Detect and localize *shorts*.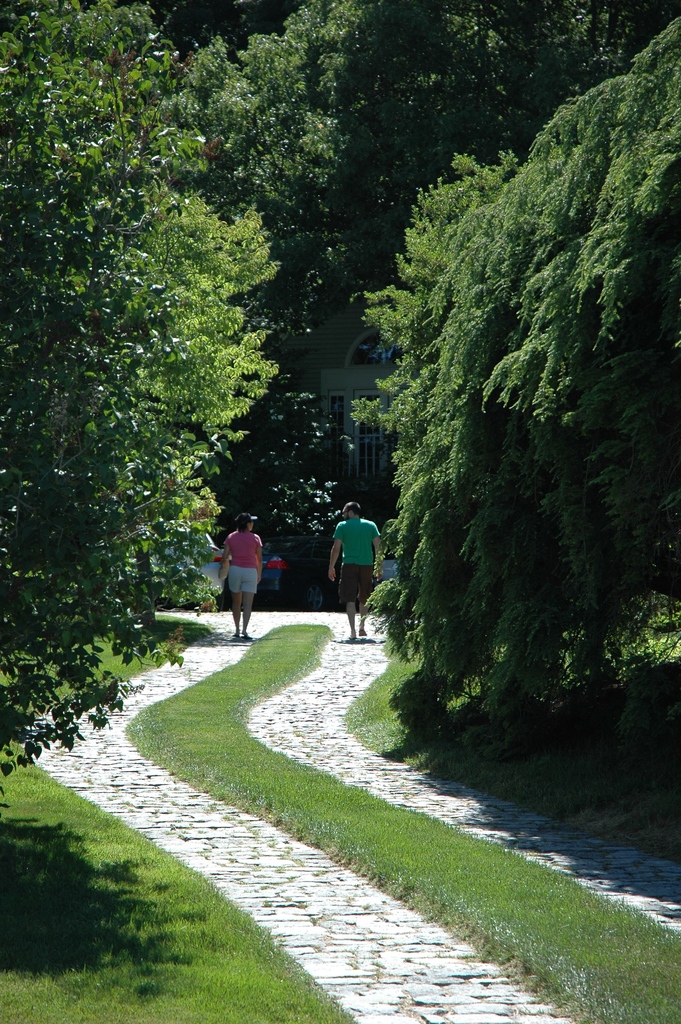
Localized at [left=340, top=564, right=379, bottom=606].
